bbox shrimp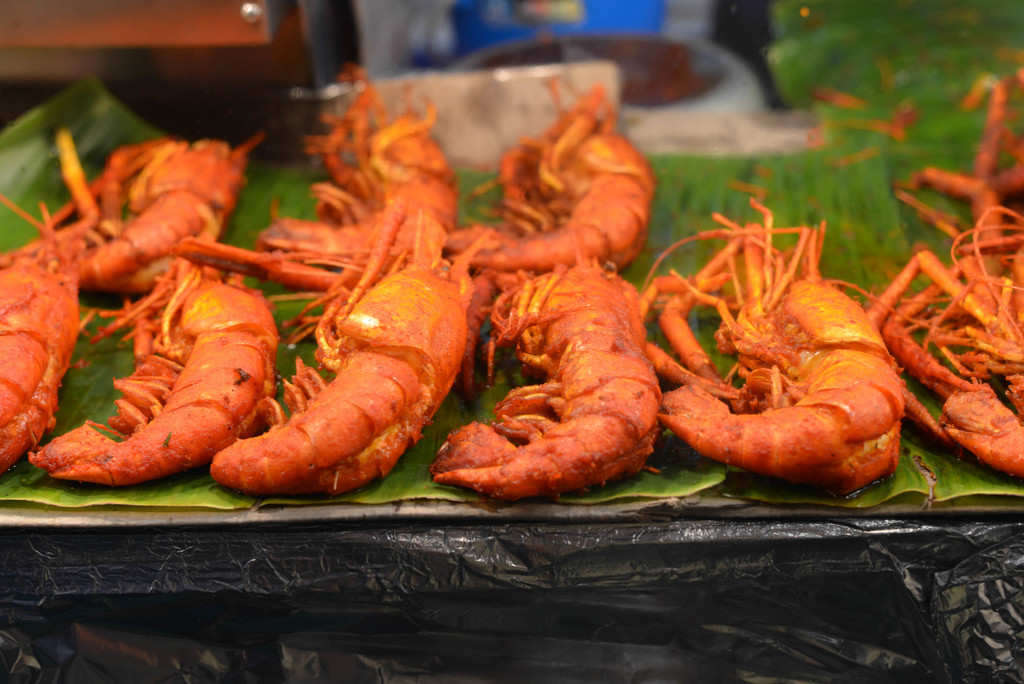
(461,76,655,273)
